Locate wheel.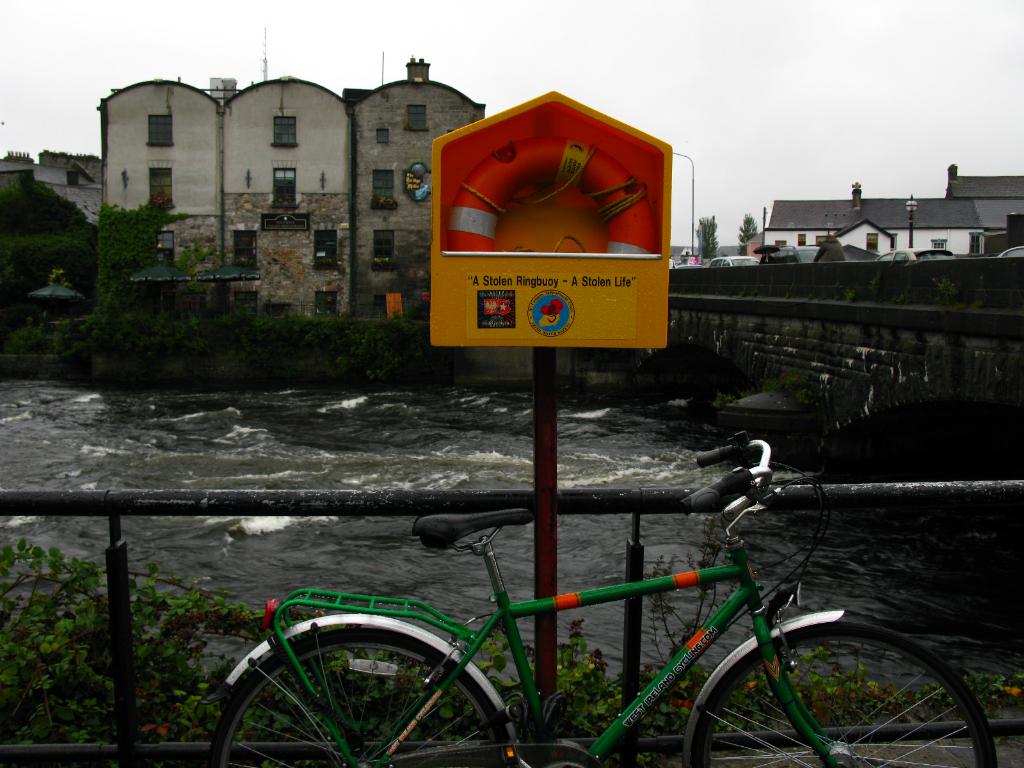
Bounding box: region(221, 622, 509, 757).
